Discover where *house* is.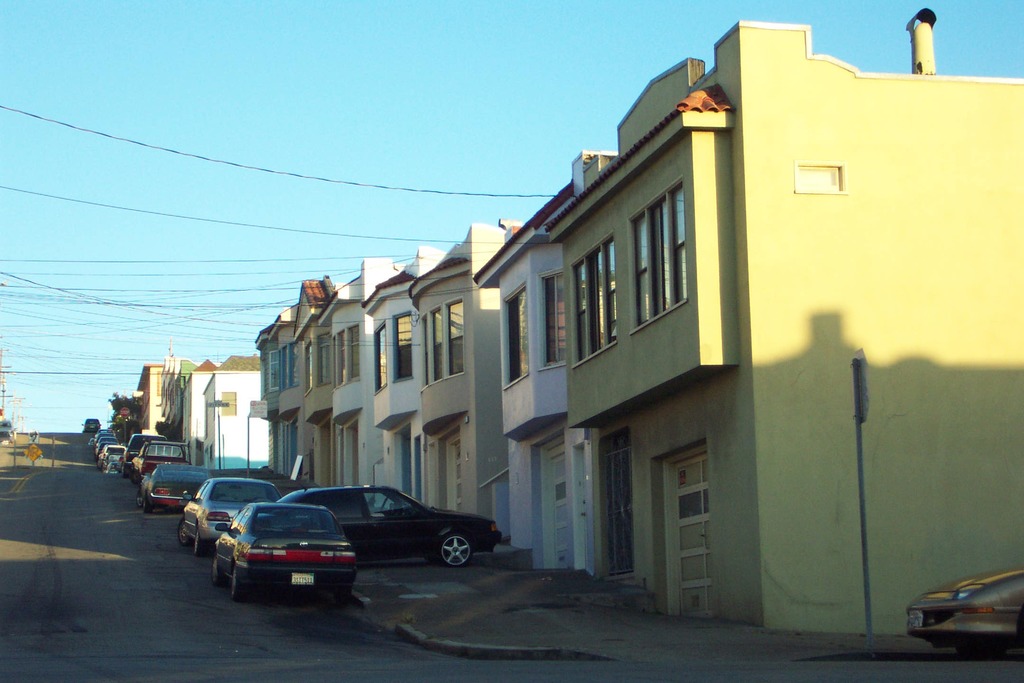
Discovered at l=328, t=276, r=363, b=484.
